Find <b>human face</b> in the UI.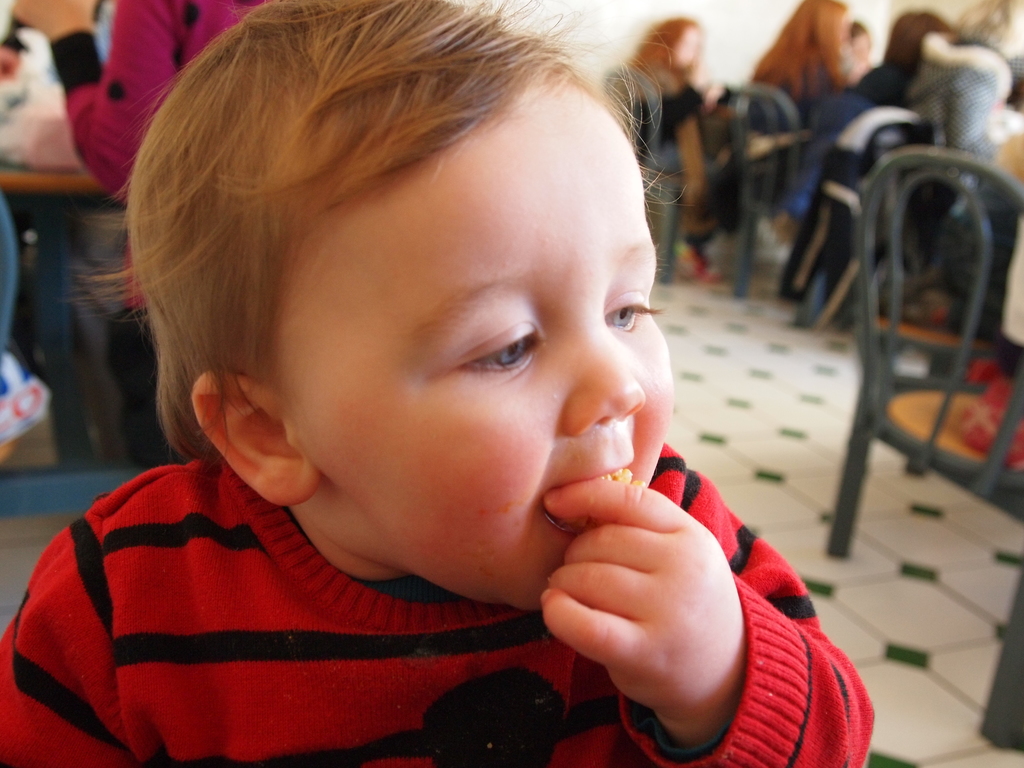
UI element at detection(252, 94, 674, 617).
